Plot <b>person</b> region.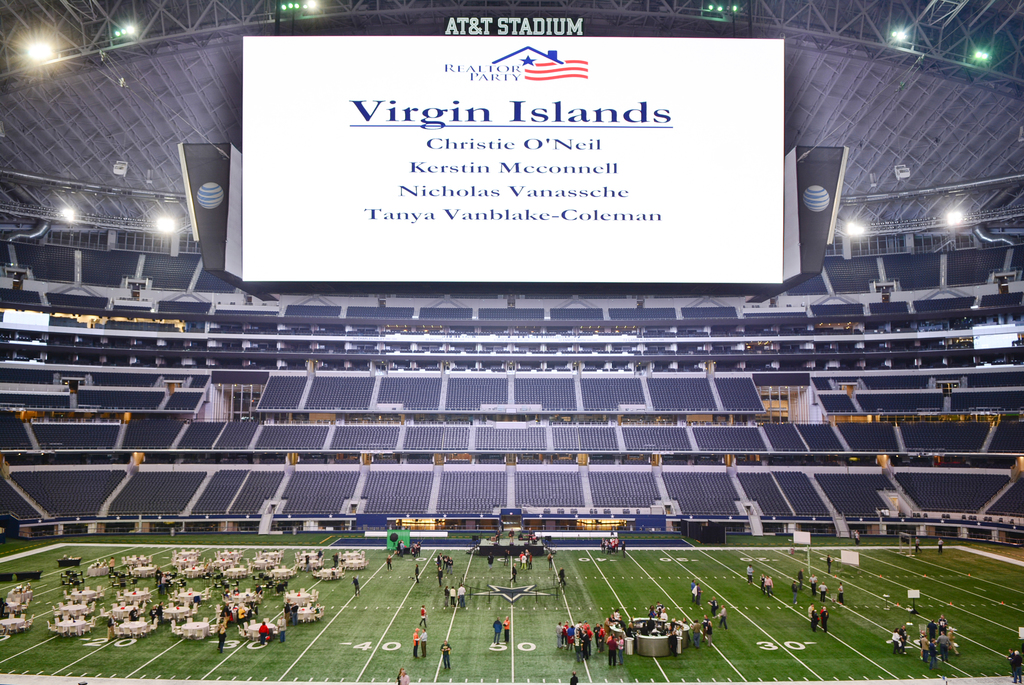
Plotted at select_region(387, 550, 392, 567).
